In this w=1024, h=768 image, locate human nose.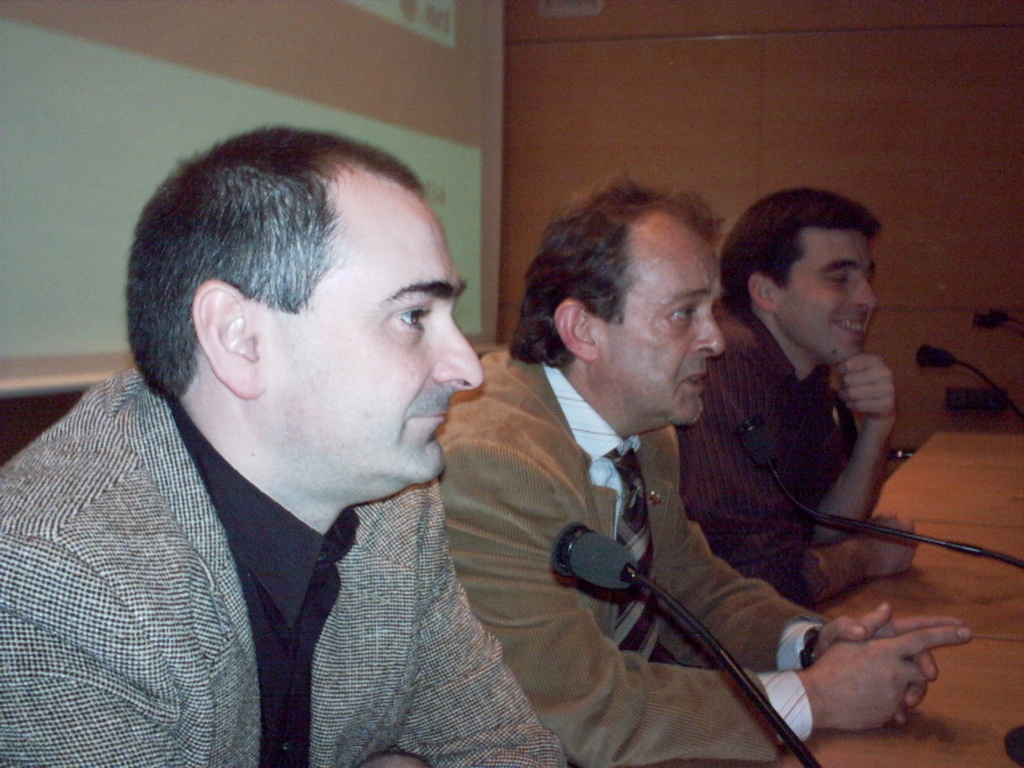
Bounding box: <box>431,317,486,394</box>.
